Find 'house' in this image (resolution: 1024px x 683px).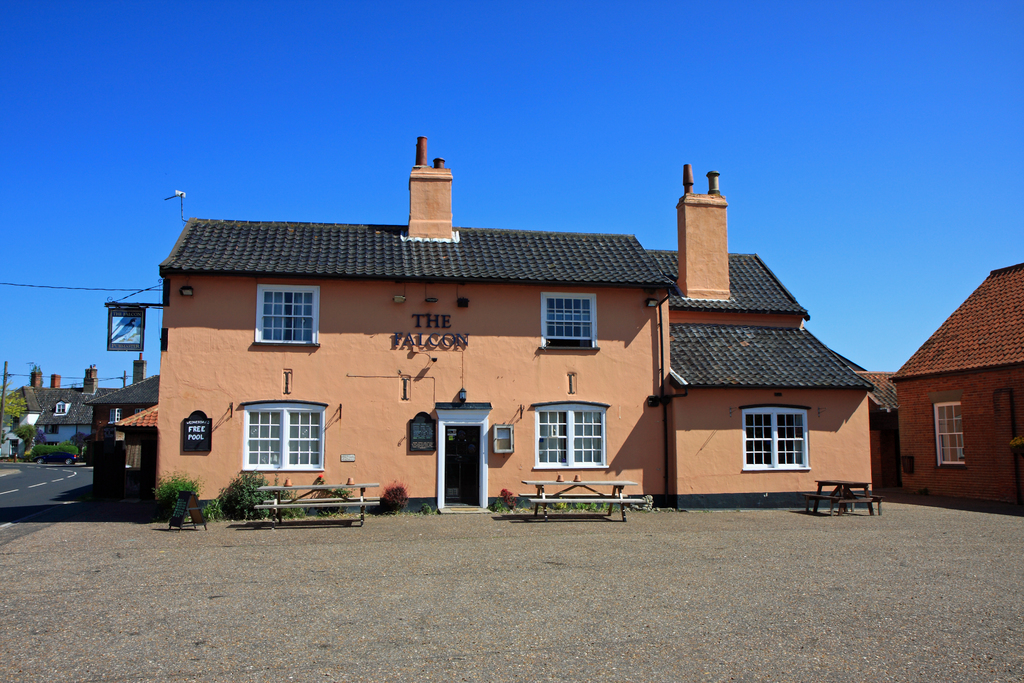
[left=0, top=365, right=124, bottom=462].
